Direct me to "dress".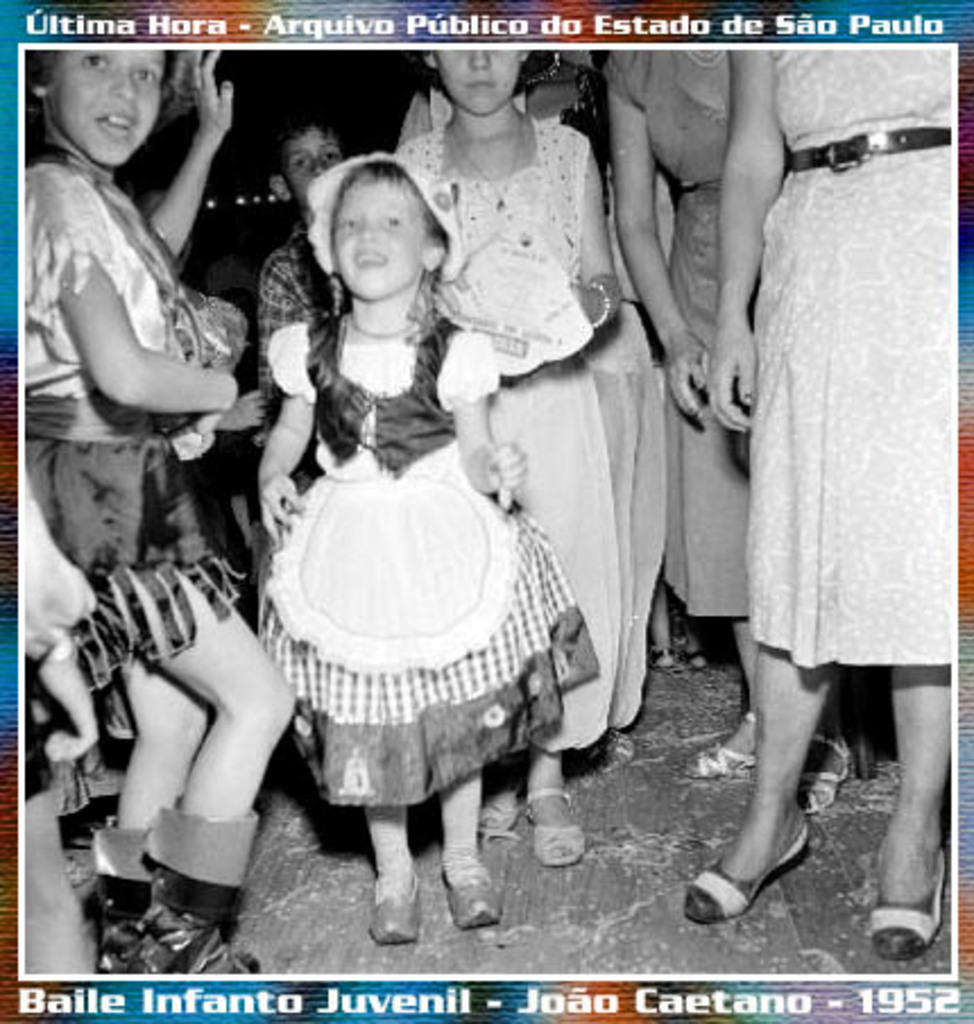
Direction: l=394, t=116, r=623, b=748.
